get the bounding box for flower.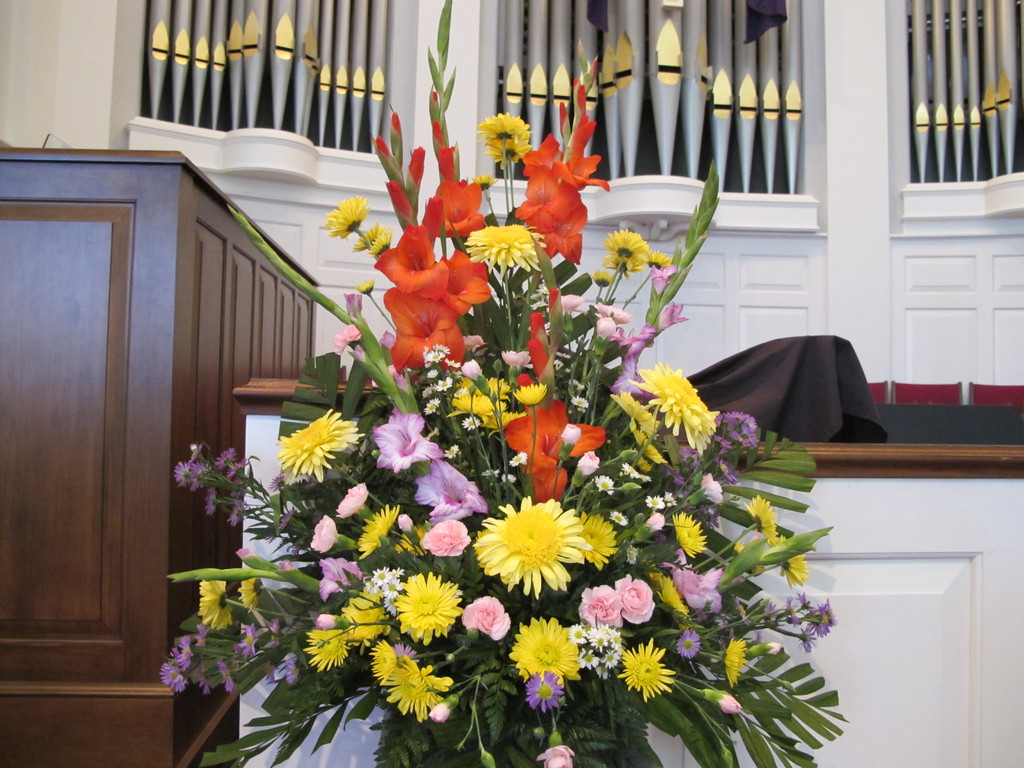
<box>458,225,548,267</box>.
